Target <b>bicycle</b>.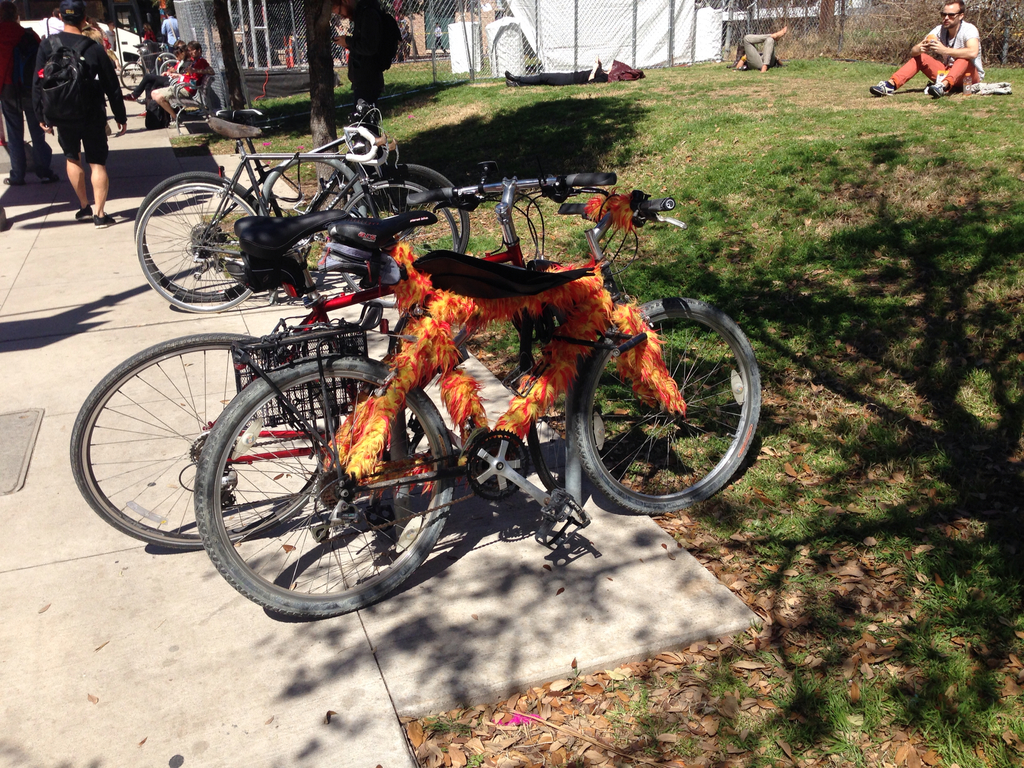
Target region: BBox(67, 162, 618, 548).
